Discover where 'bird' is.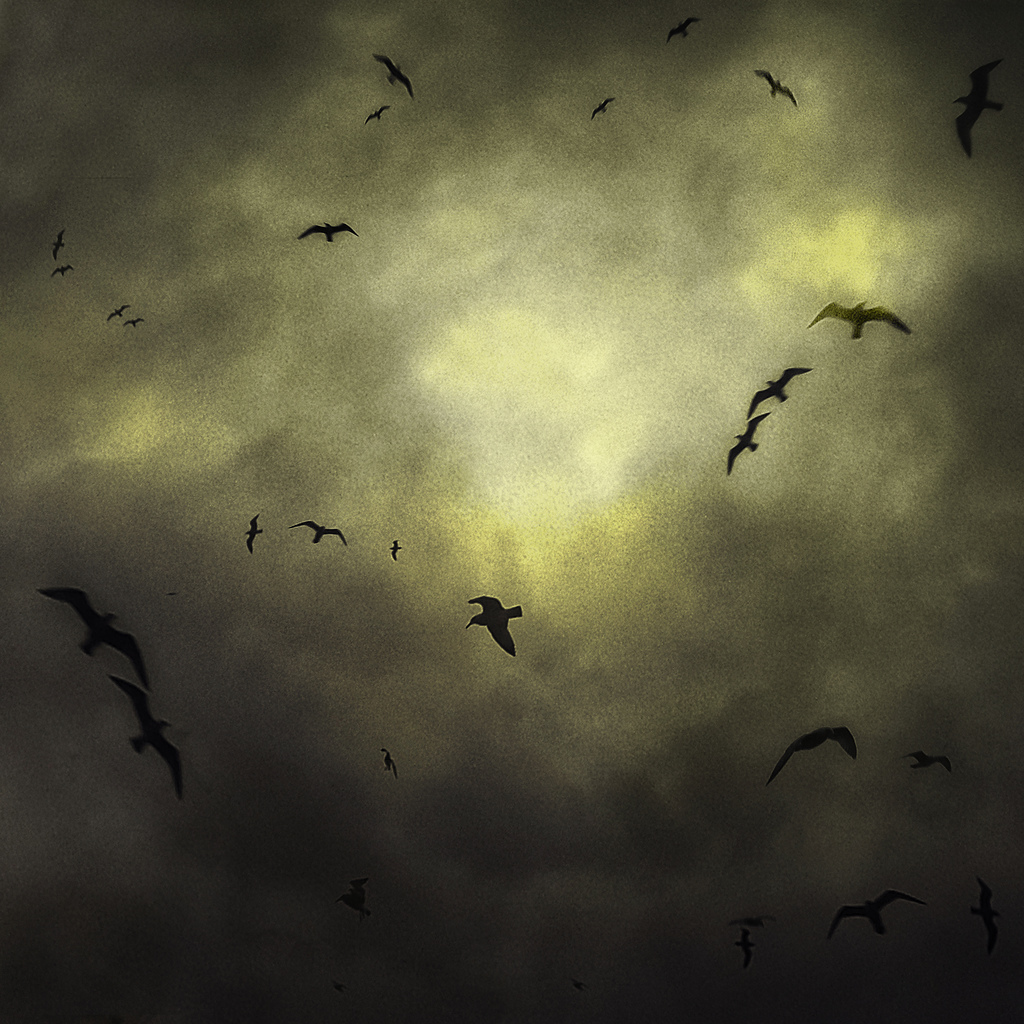
Discovered at bbox=(806, 300, 910, 341).
